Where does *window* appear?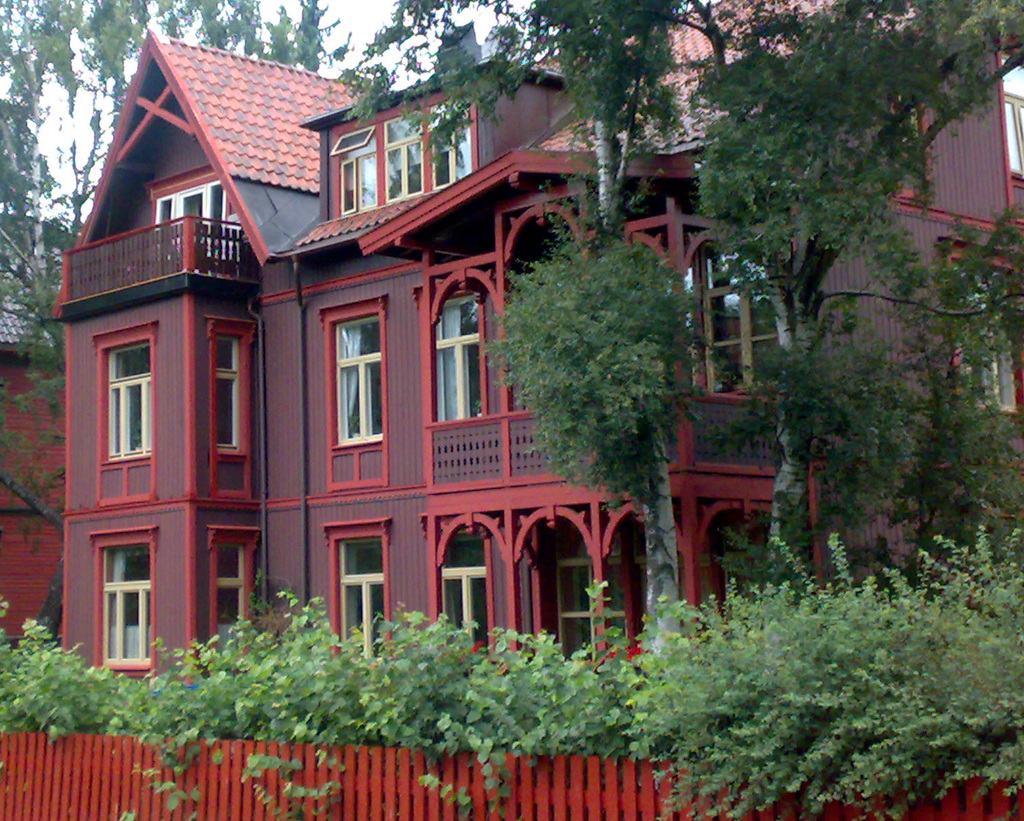
Appears at 377,110,418,207.
